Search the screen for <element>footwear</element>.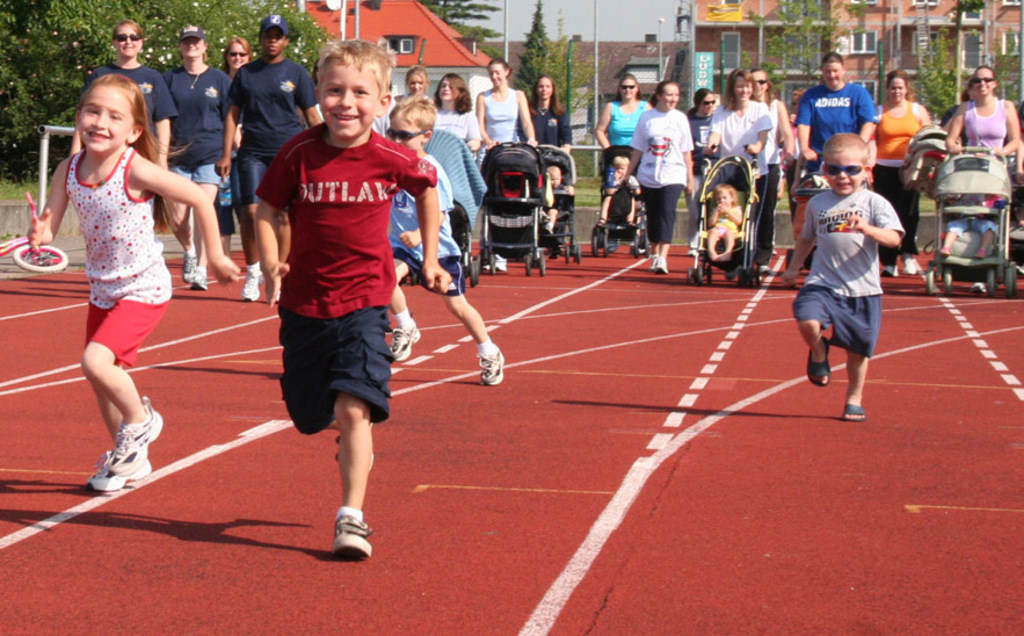
Found at 88 451 151 492.
